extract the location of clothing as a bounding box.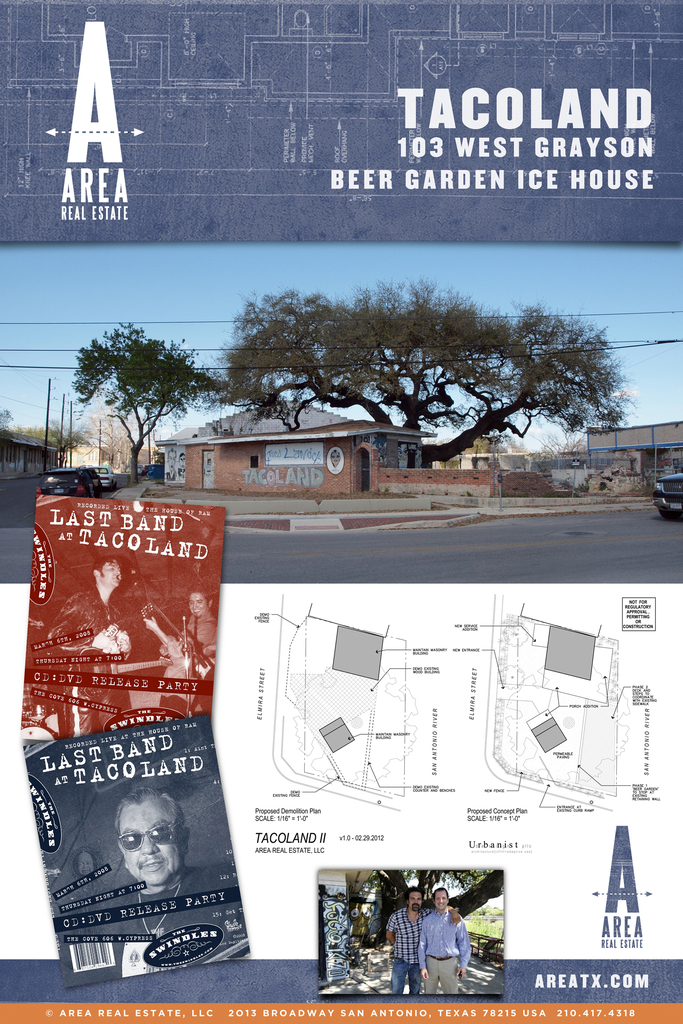
386,908,425,993.
